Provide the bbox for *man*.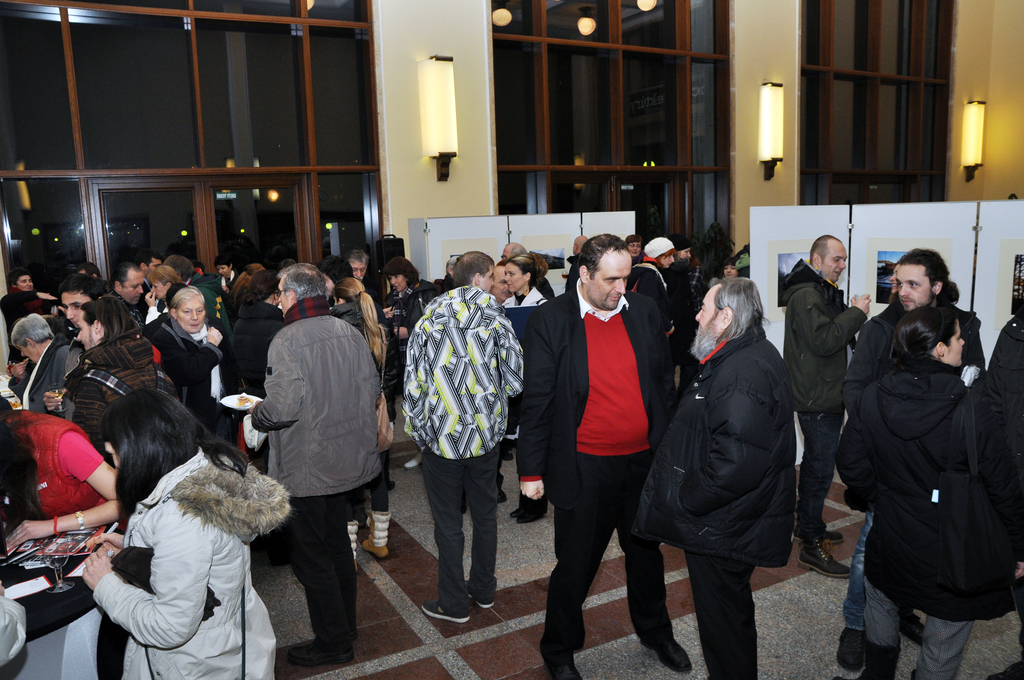
[248,262,385,664].
